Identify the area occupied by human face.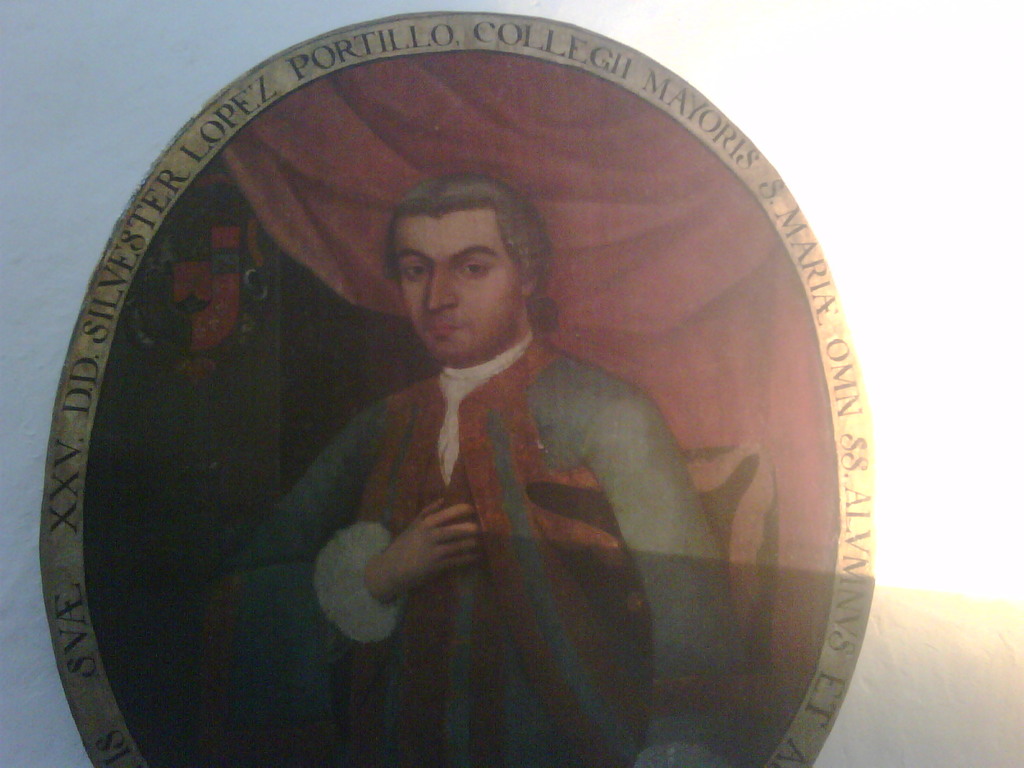
Area: pyautogui.locateOnScreen(390, 211, 524, 365).
